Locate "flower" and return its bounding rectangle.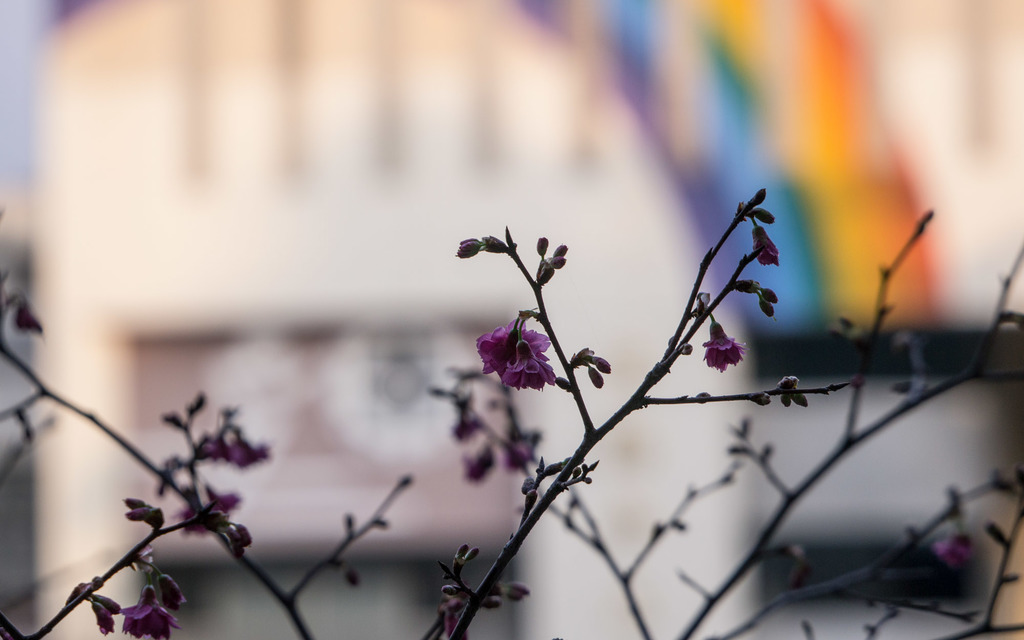
left=95, top=602, right=116, bottom=636.
